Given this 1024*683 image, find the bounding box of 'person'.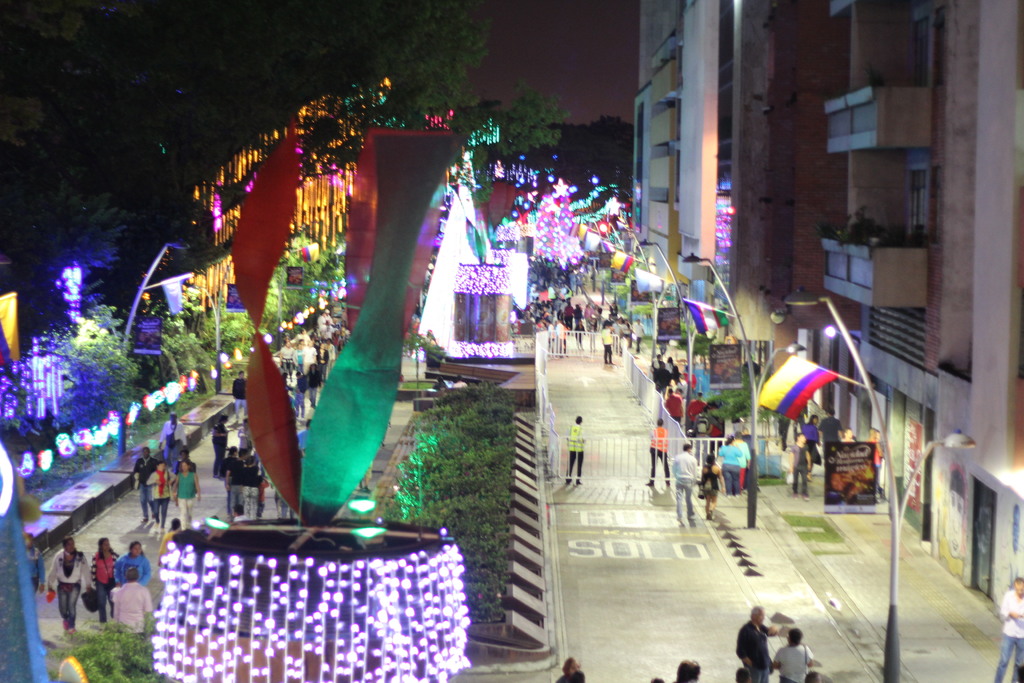
box(806, 671, 819, 682).
